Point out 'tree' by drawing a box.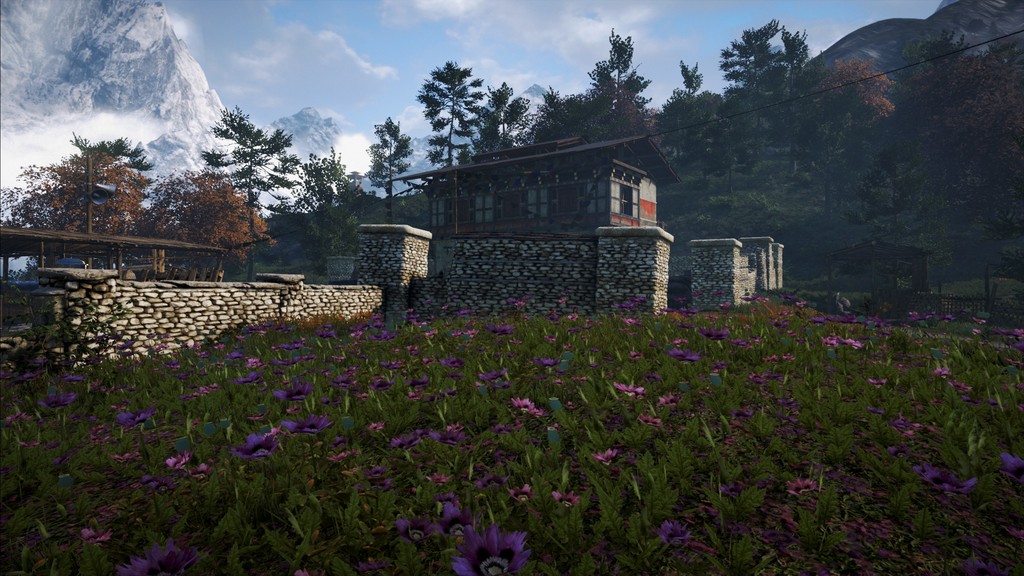
<bbox>61, 134, 150, 165</bbox>.
